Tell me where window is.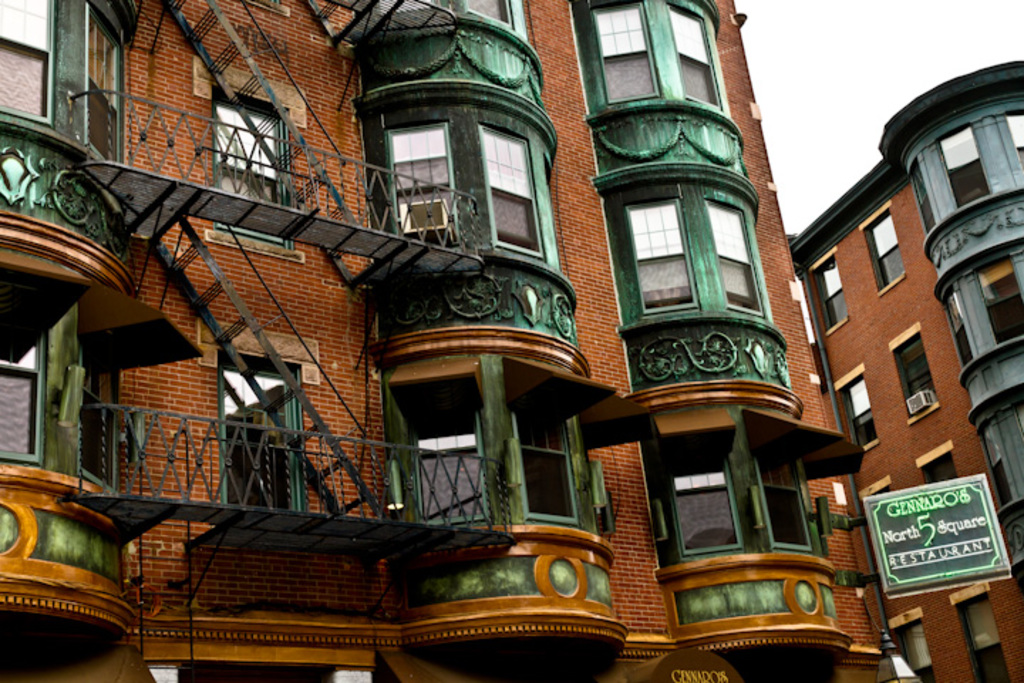
window is at <region>475, 127, 542, 265</region>.
